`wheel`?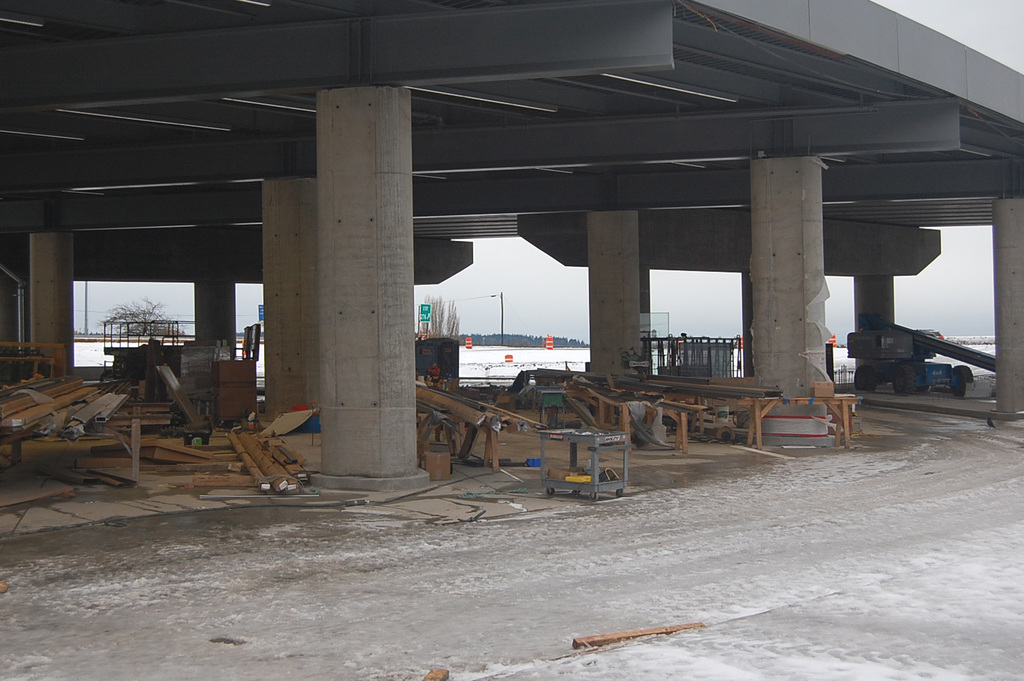
<region>852, 364, 877, 386</region>
